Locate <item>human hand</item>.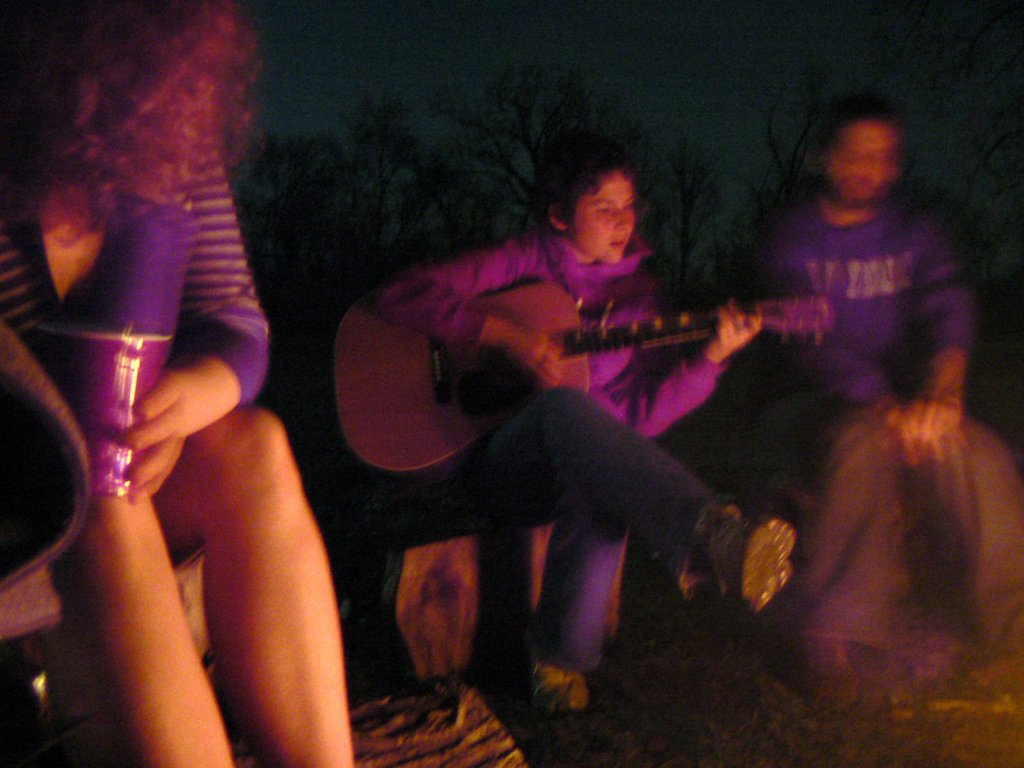
Bounding box: bbox=[906, 395, 959, 441].
